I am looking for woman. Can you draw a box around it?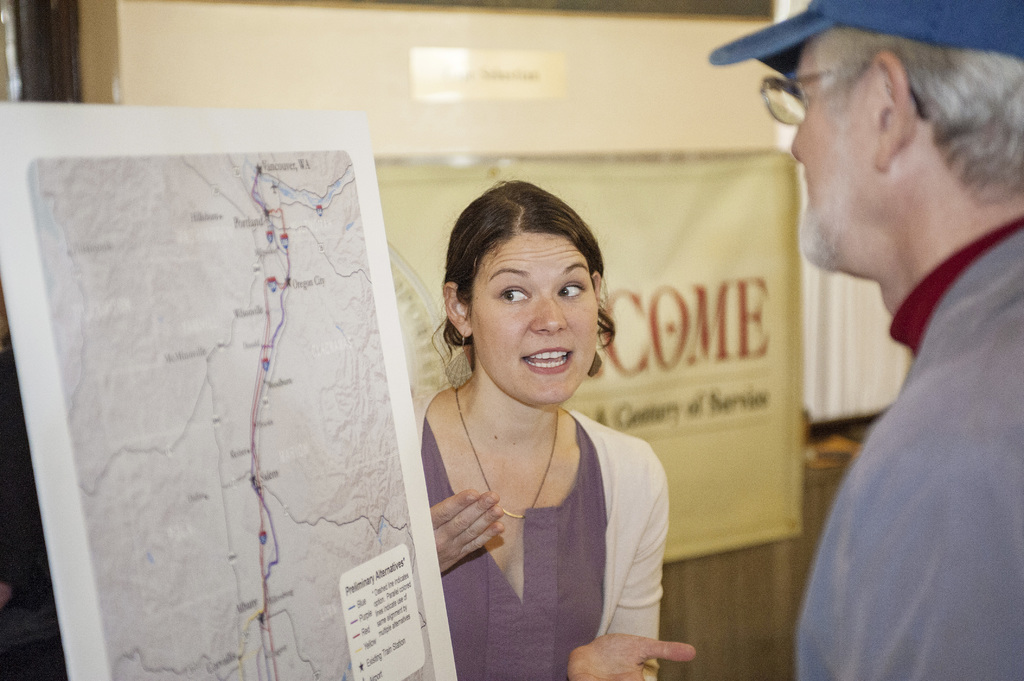
Sure, the bounding box is <region>397, 163, 679, 669</region>.
